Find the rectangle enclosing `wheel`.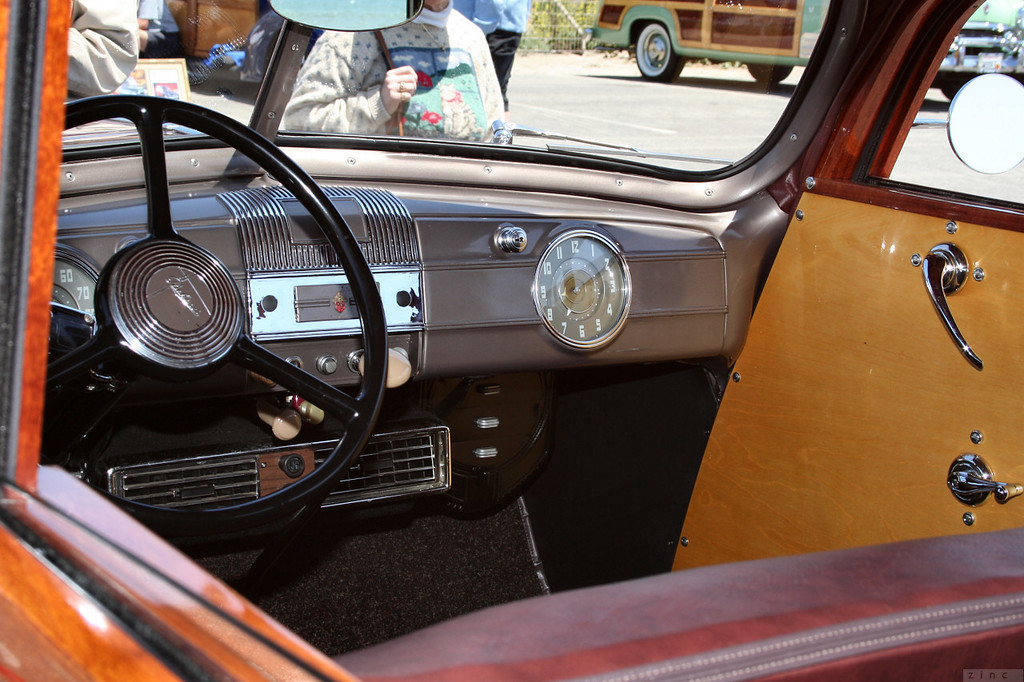
(635, 19, 682, 78).
